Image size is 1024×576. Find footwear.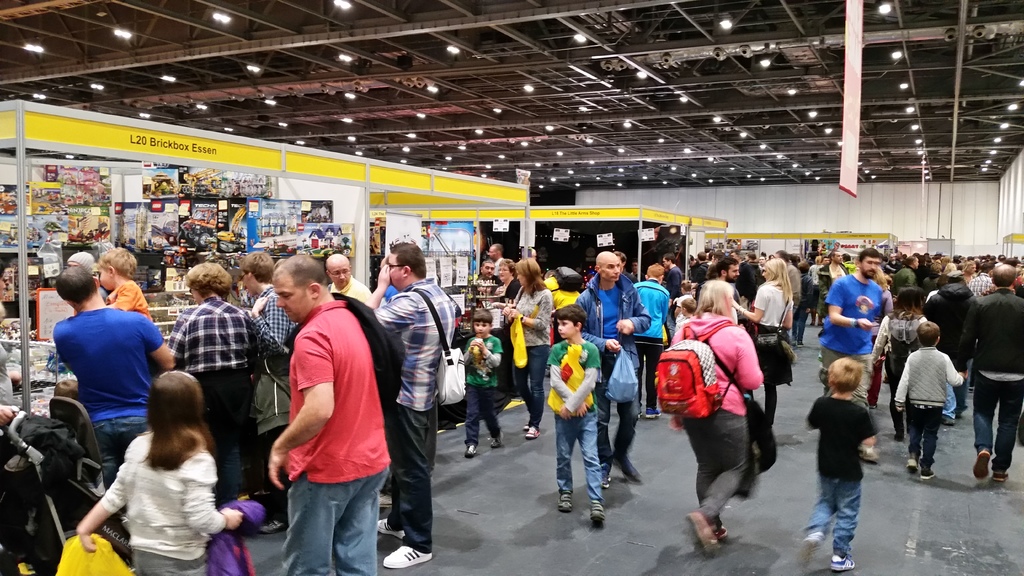
(689, 511, 718, 553).
